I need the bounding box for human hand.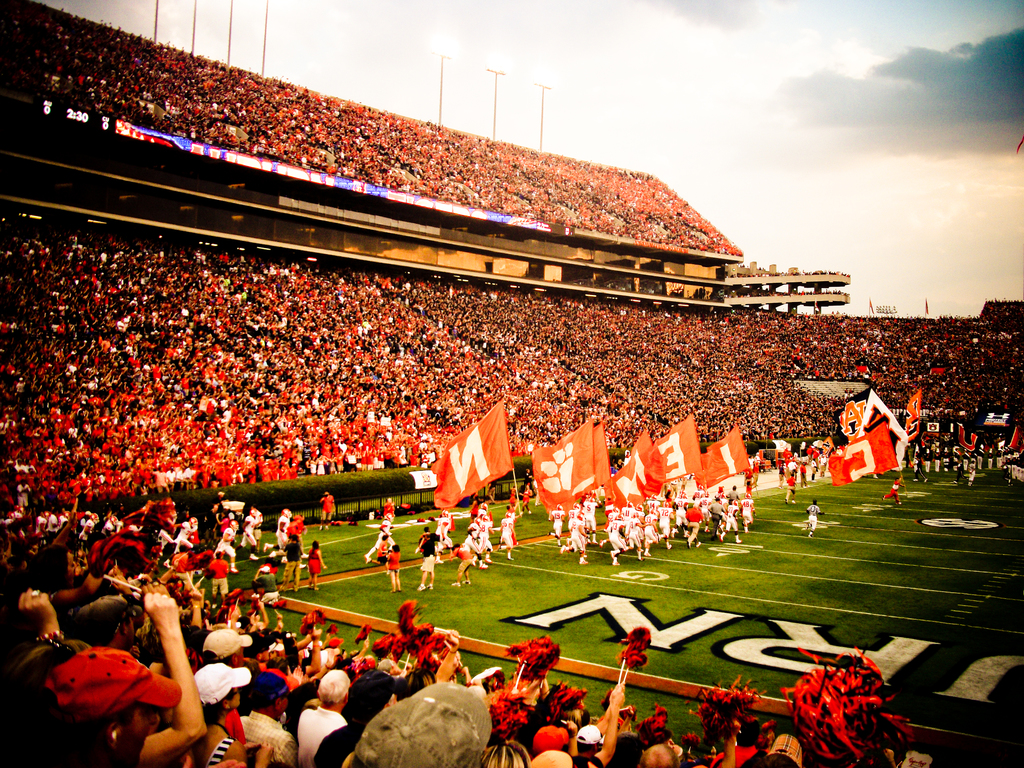
Here it is: bbox(113, 572, 128, 590).
